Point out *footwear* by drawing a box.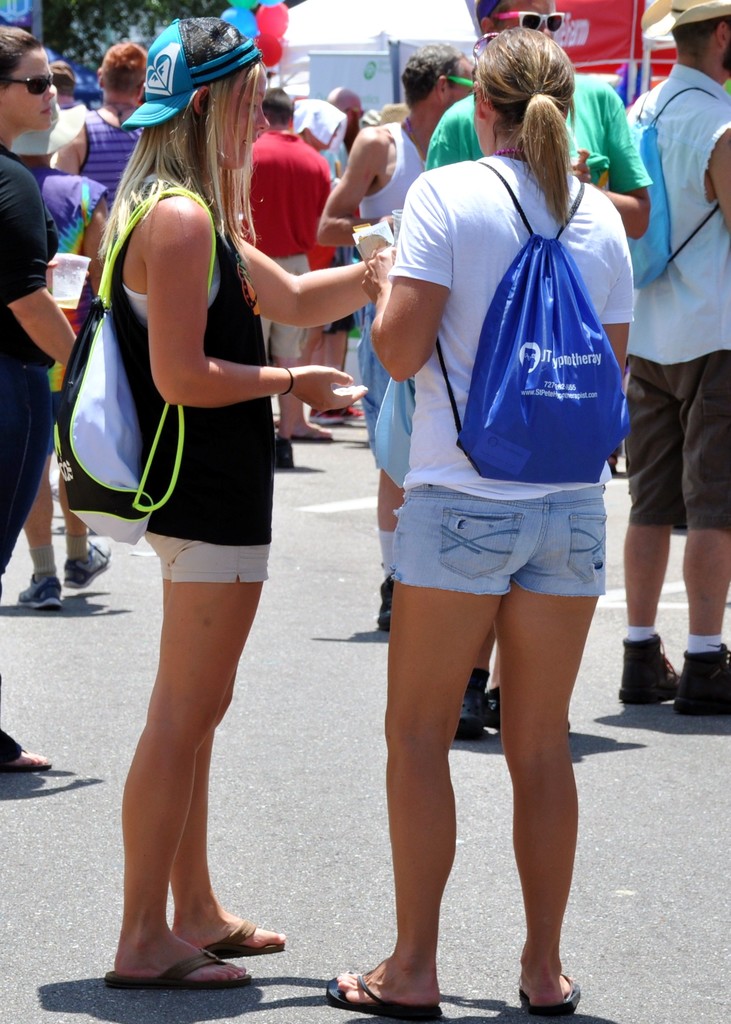
(left=524, top=979, right=579, bottom=1014).
